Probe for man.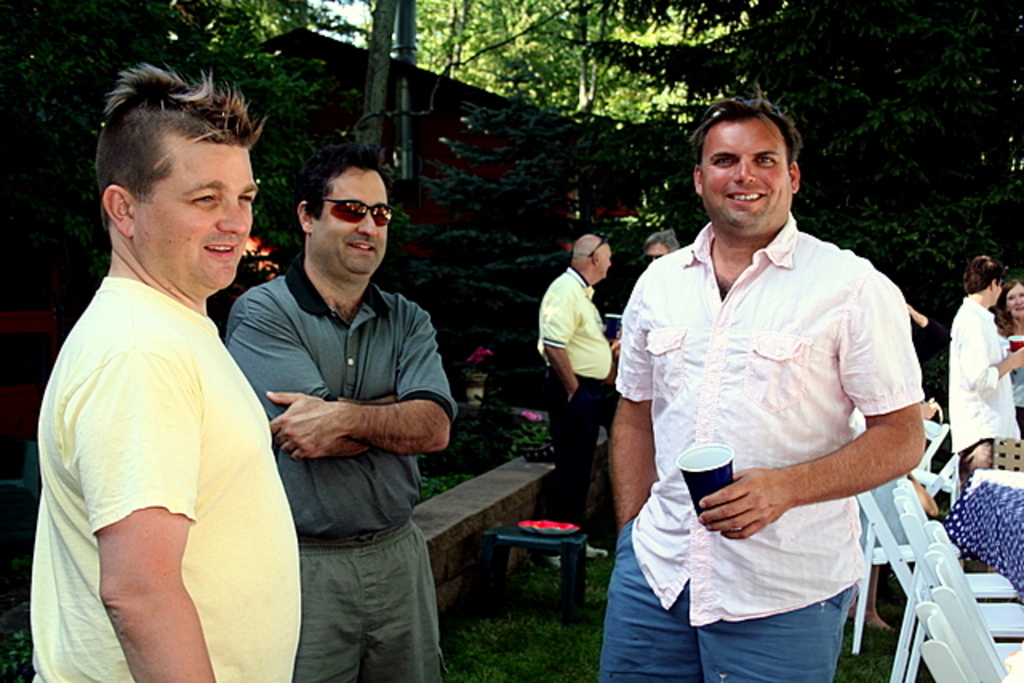
Probe result: bbox=[226, 147, 458, 681].
